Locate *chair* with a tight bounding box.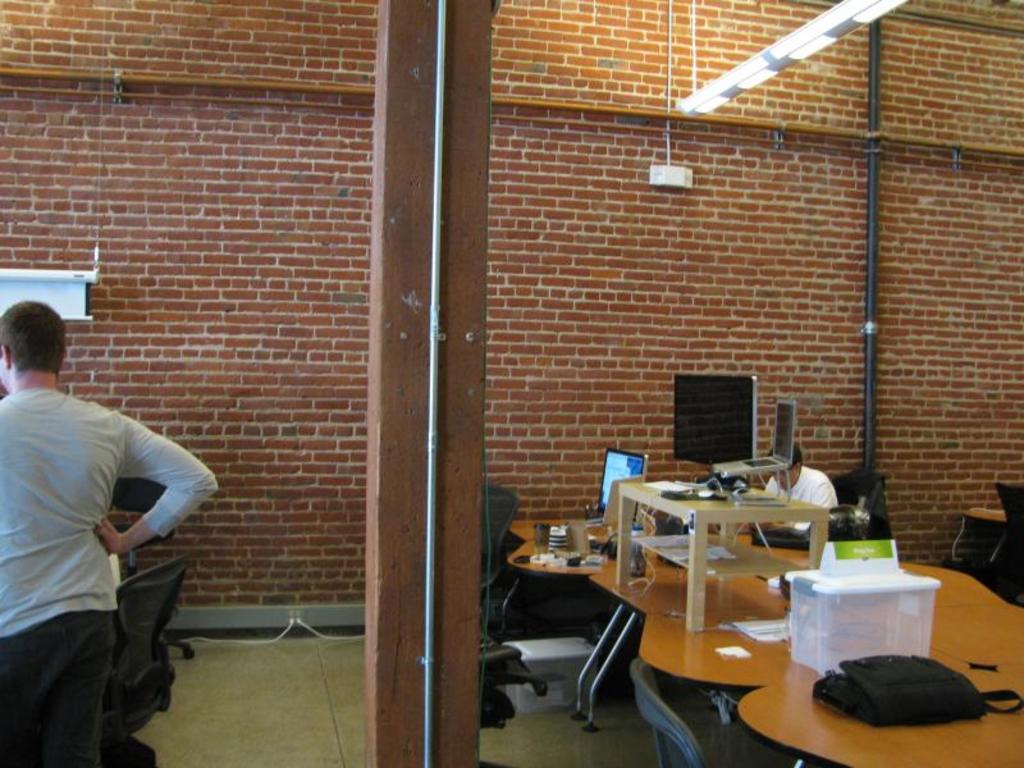
box=[104, 476, 195, 662].
